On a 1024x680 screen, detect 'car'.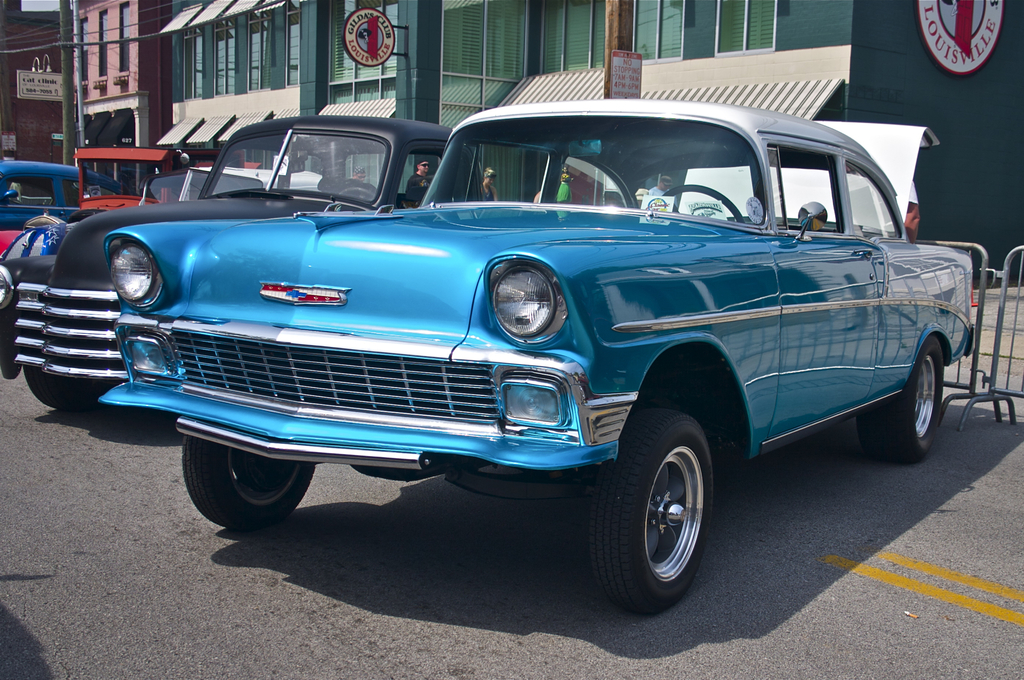
bbox(0, 162, 118, 229).
